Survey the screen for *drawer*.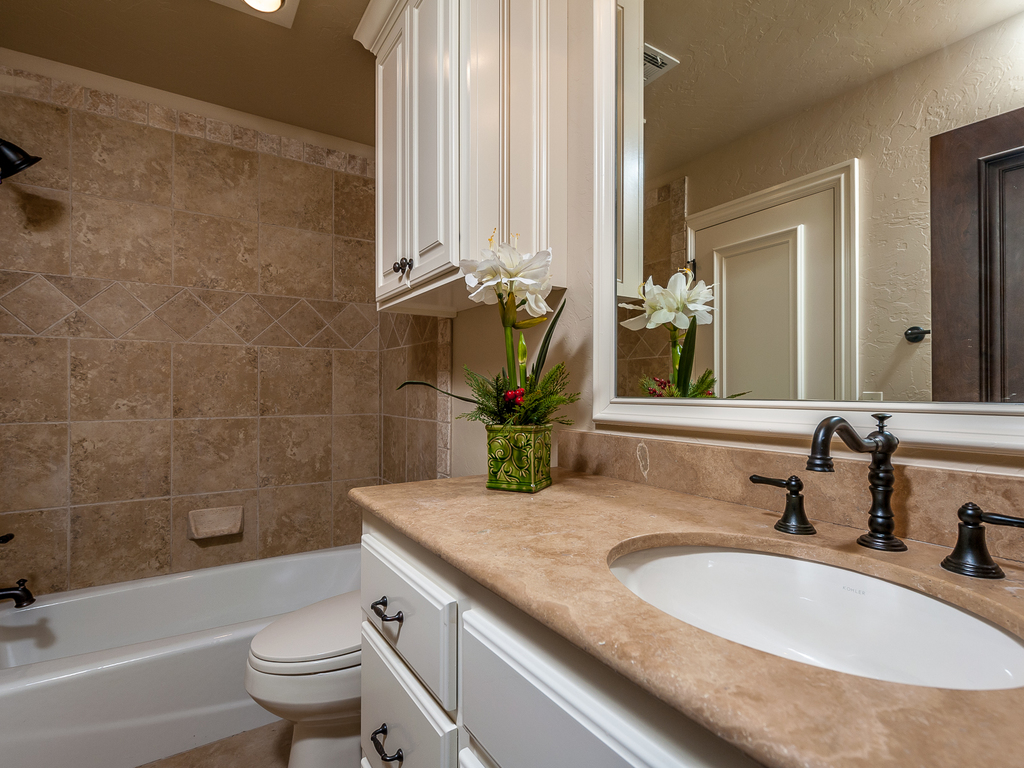
Survey found: (left=358, top=532, right=456, bottom=724).
